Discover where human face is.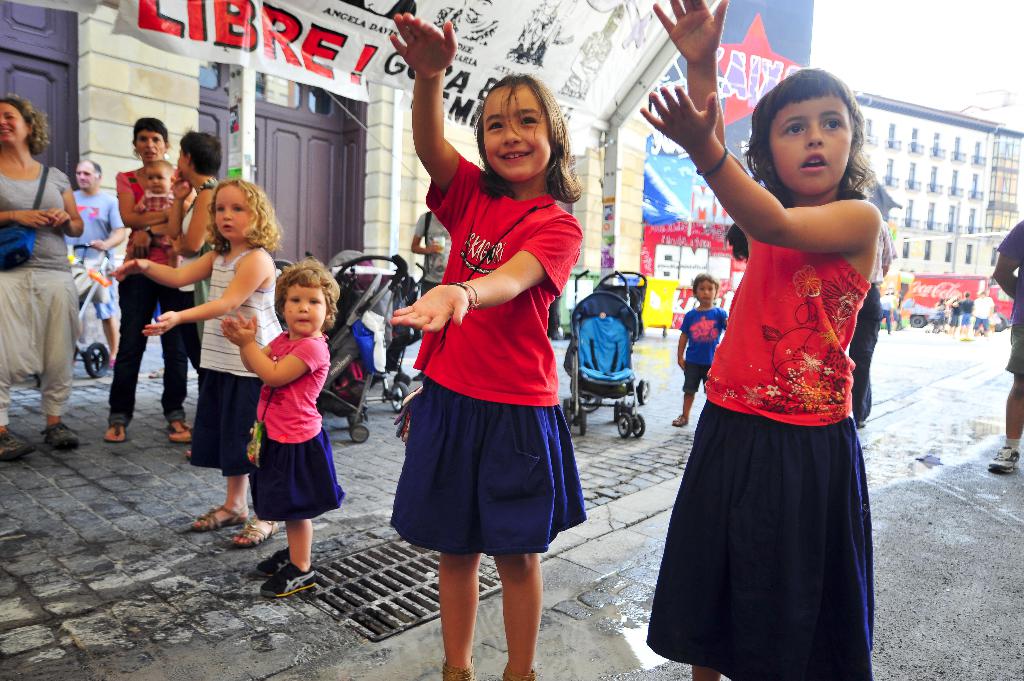
Discovered at <bbox>479, 79, 551, 179</bbox>.
